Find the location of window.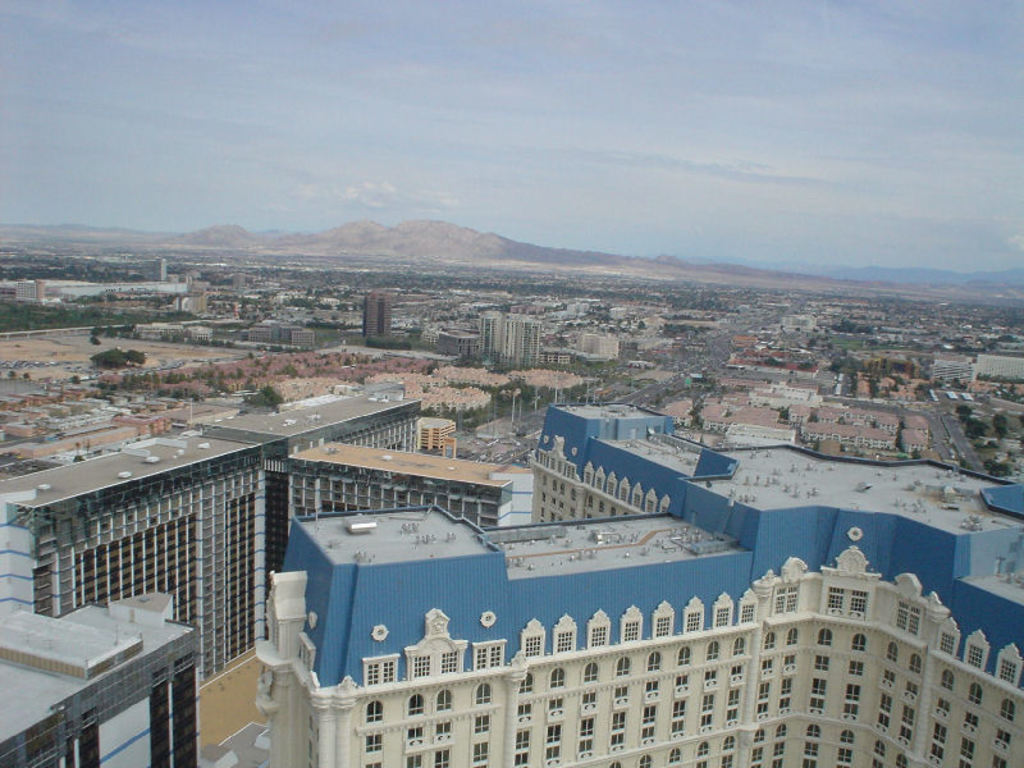
Location: (left=438, top=689, right=453, bottom=709).
